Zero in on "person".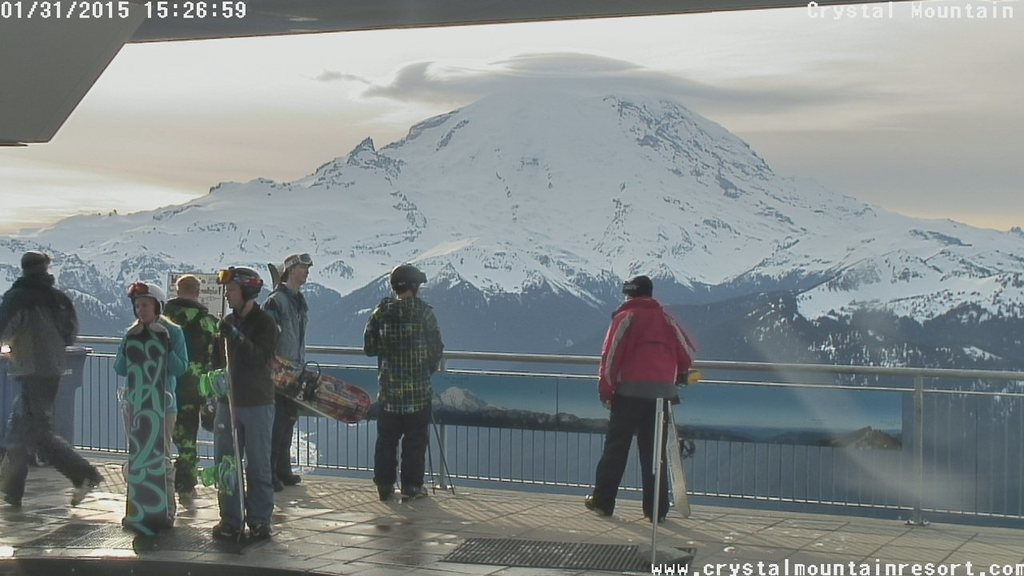
Zeroed in: [left=0, top=250, right=101, bottom=505].
